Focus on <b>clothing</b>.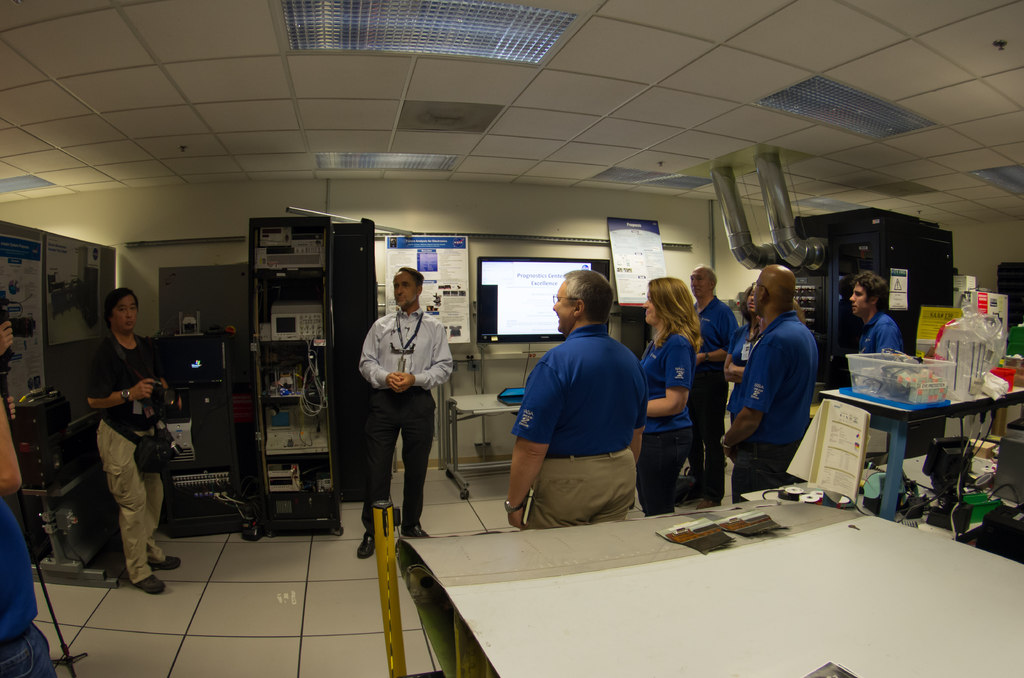
Focused at [637, 325, 690, 528].
